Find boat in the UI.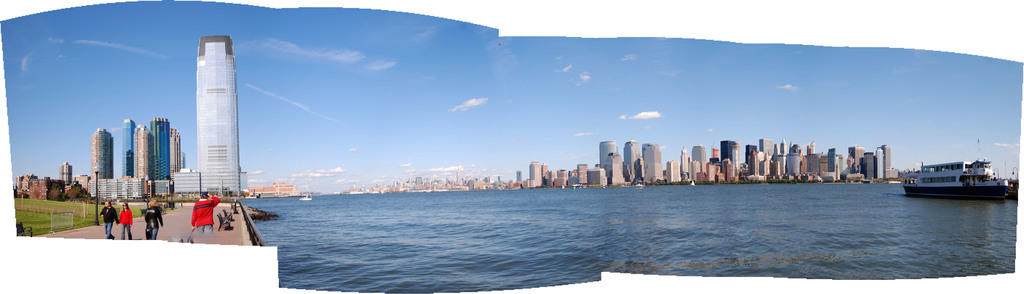
UI element at [296, 183, 312, 203].
